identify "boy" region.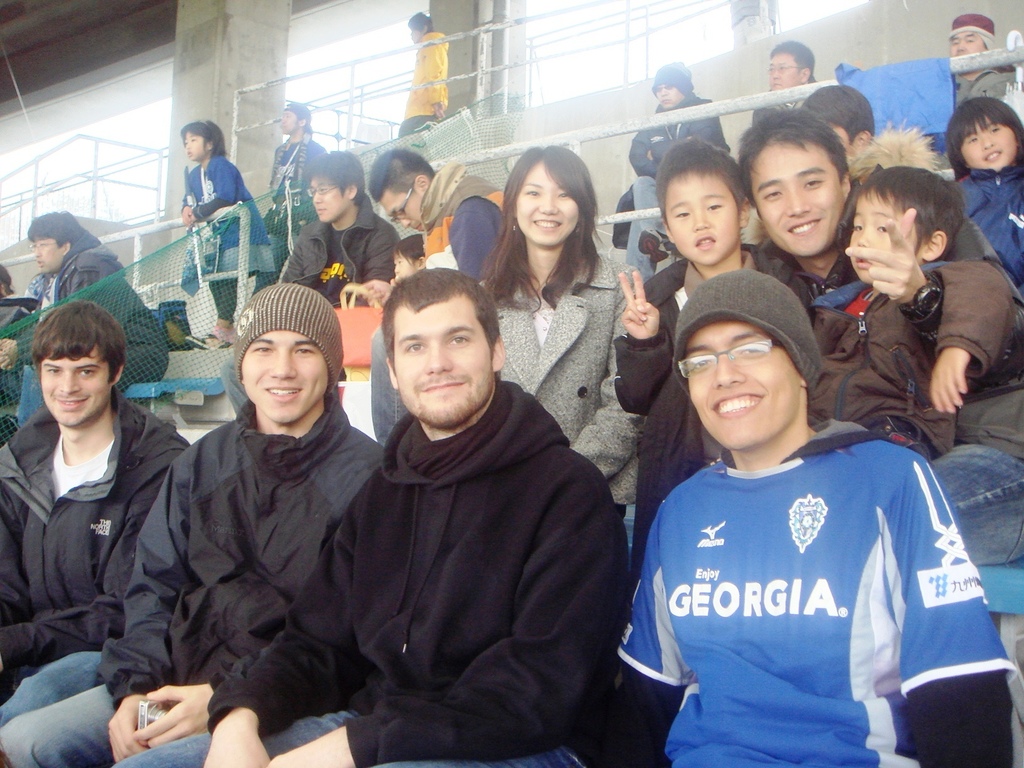
Region: [609,143,820,603].
